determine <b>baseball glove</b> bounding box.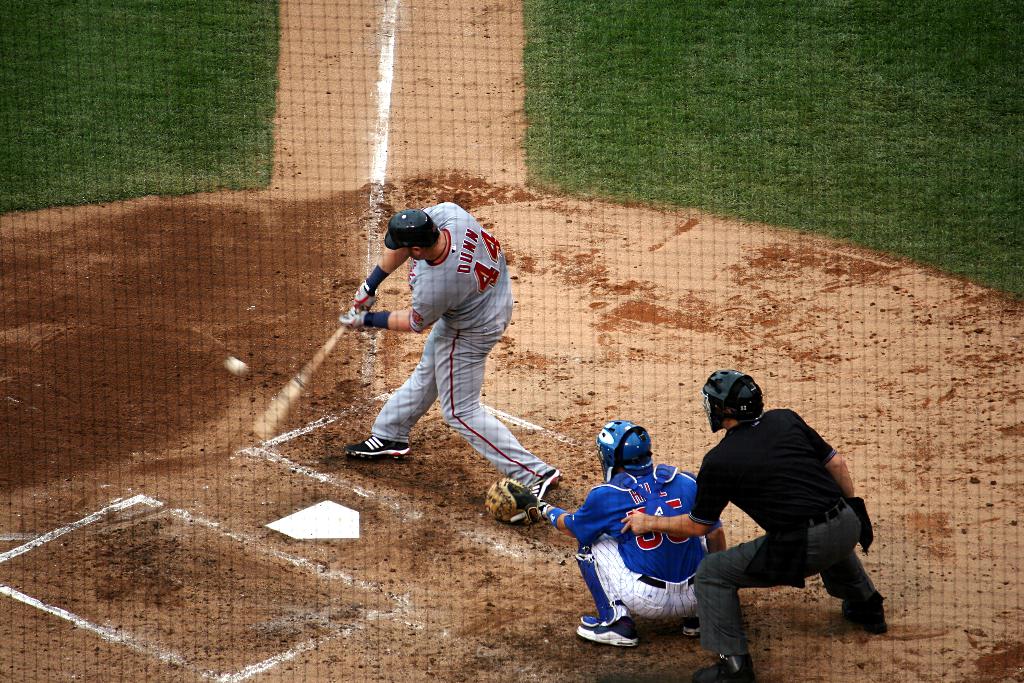
Determined: <region>484, 474, 549, 529</region>.
